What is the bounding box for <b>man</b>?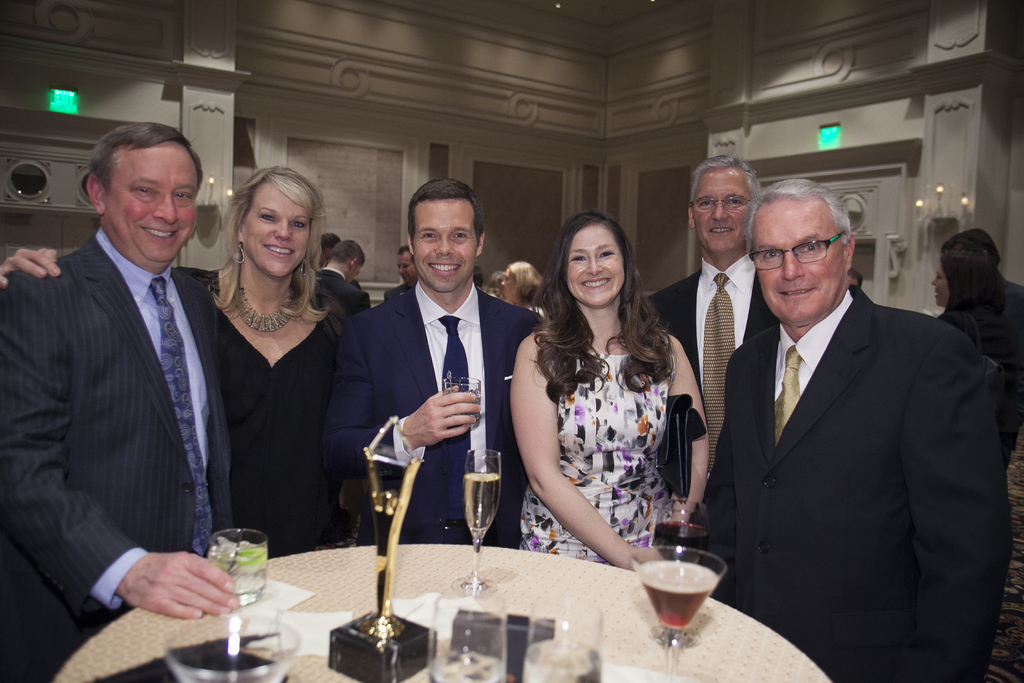
312,236,368,304.
